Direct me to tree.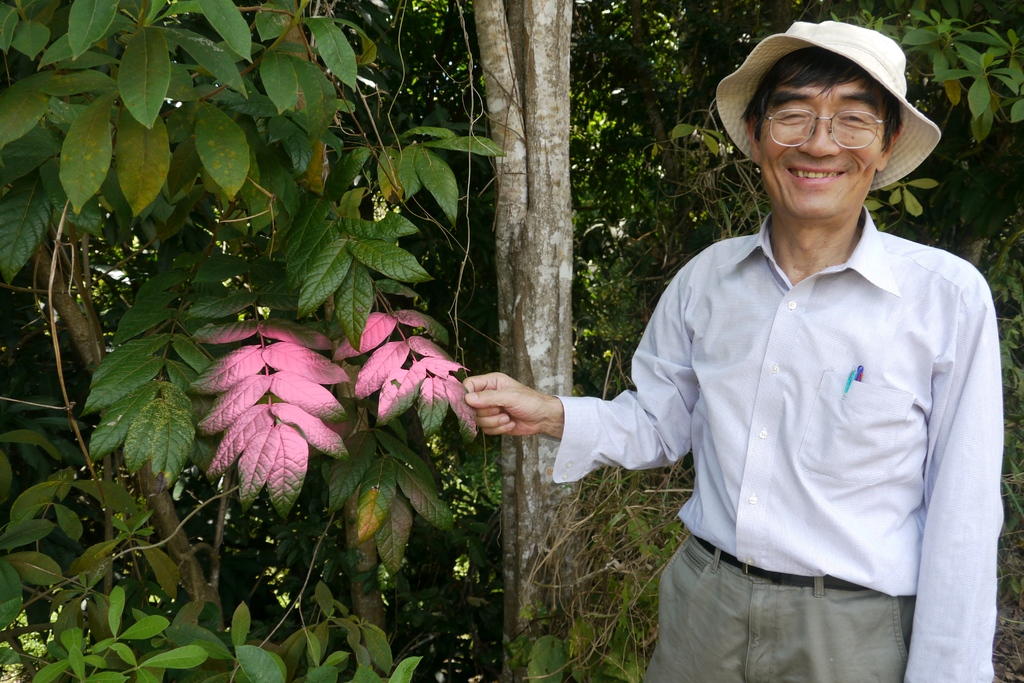
Direction: l=0, t=0, r=1023, b=682.
